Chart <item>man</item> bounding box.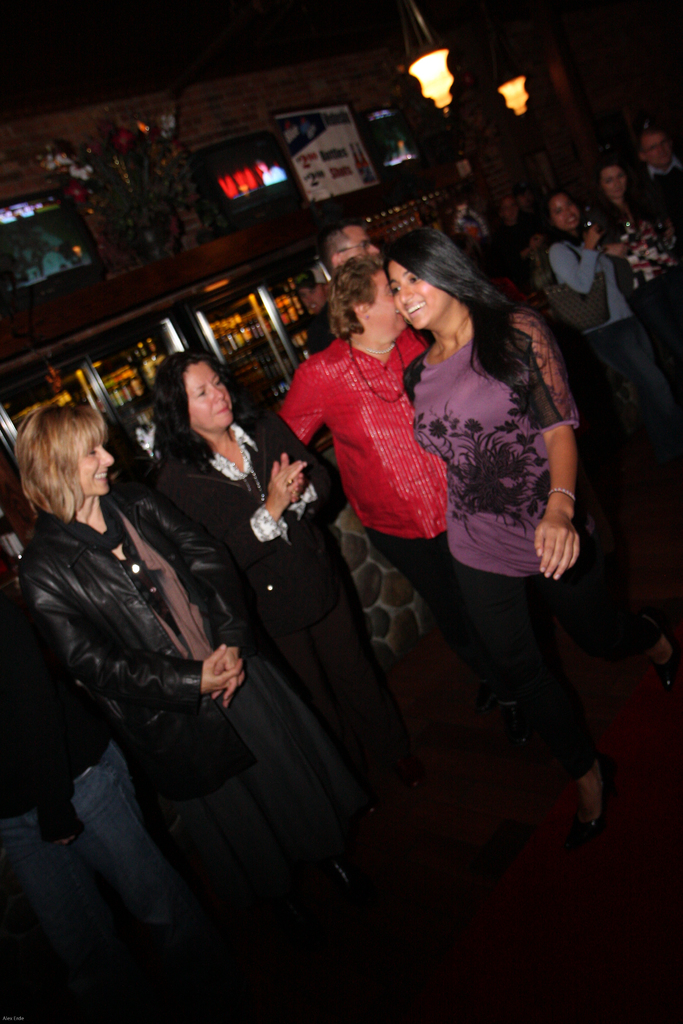
Charted: 293, 271, 329, 350.
